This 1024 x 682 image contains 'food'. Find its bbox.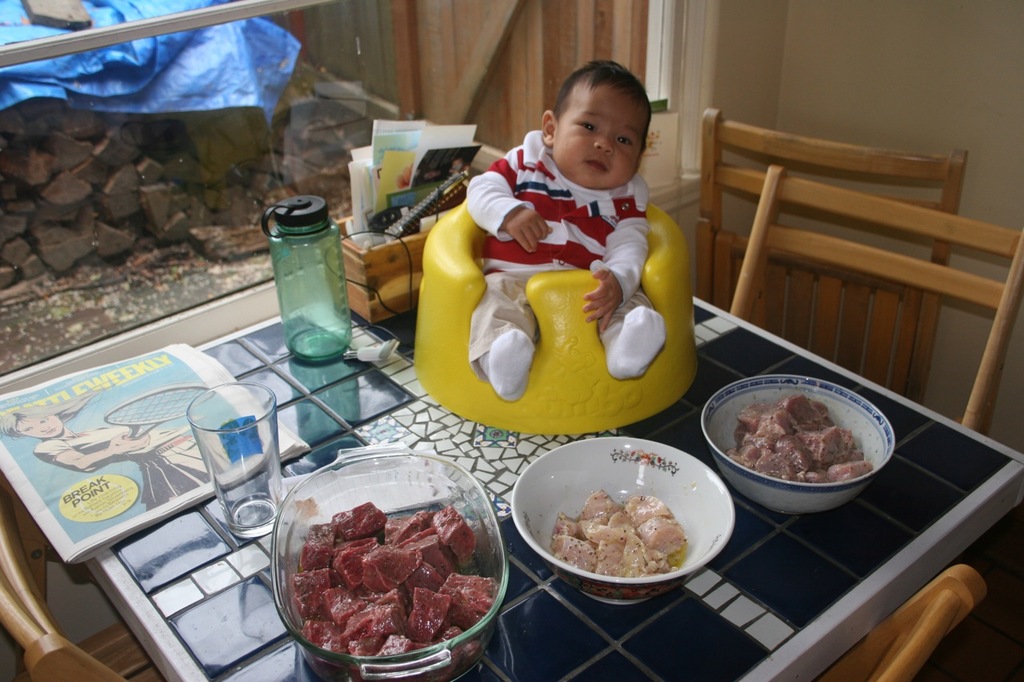
550, 483, 687, 578.
